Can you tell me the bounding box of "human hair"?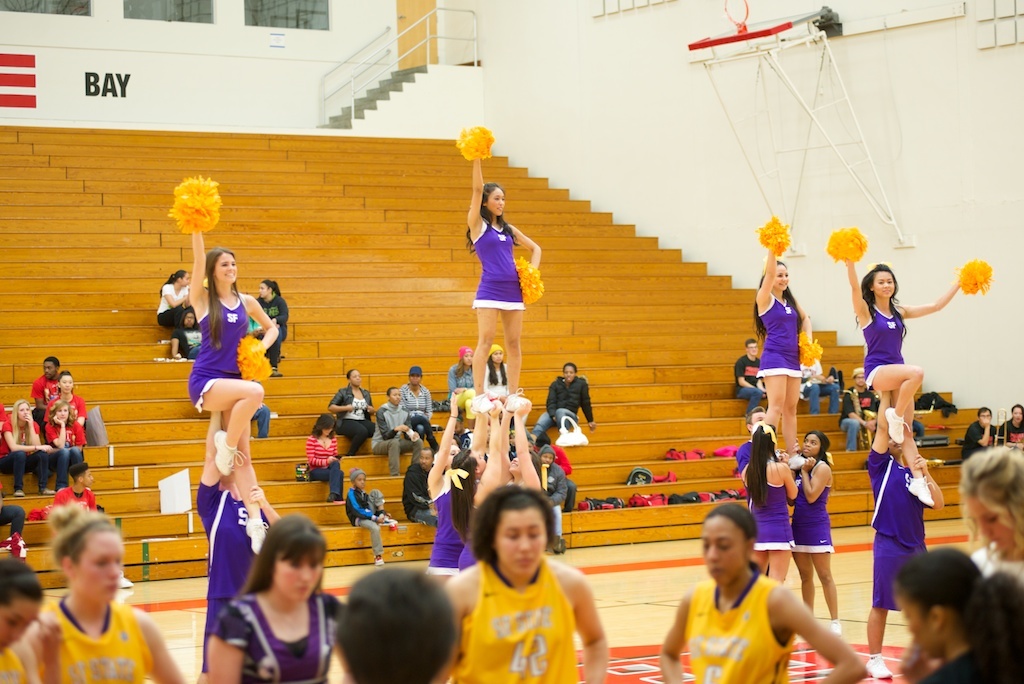
50,499,122,568.
